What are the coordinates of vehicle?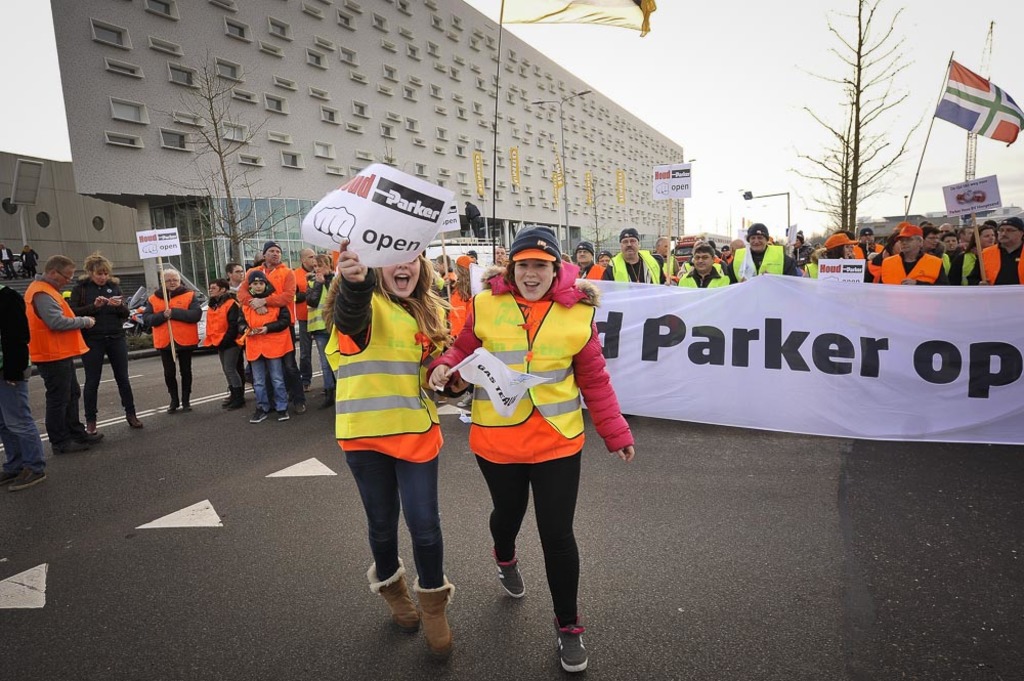
l=122, t=284, r=207, b=341.
